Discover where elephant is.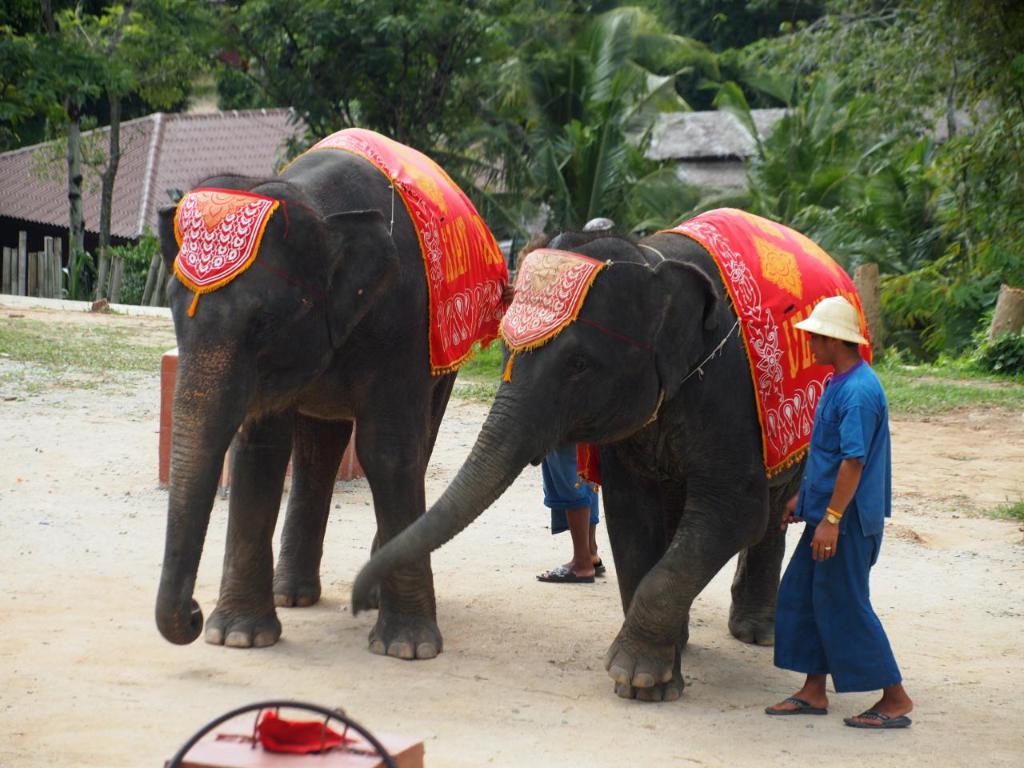
Discovered at left=351, top=205, right=870, bottom=700.
